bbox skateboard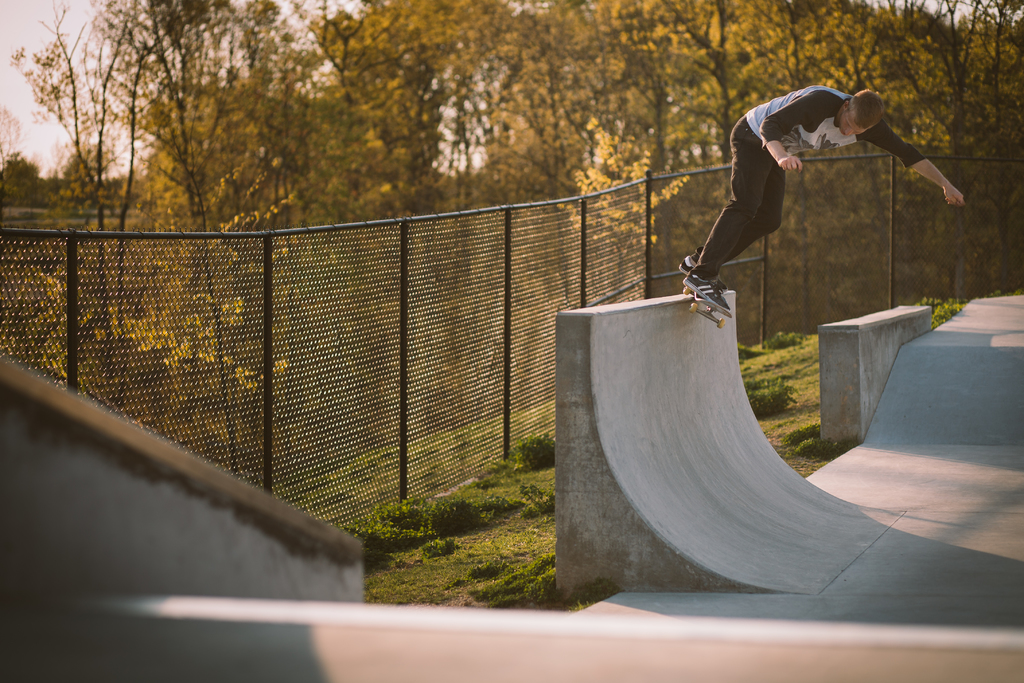
x1=680, y1=261, x2=734, y2=328
